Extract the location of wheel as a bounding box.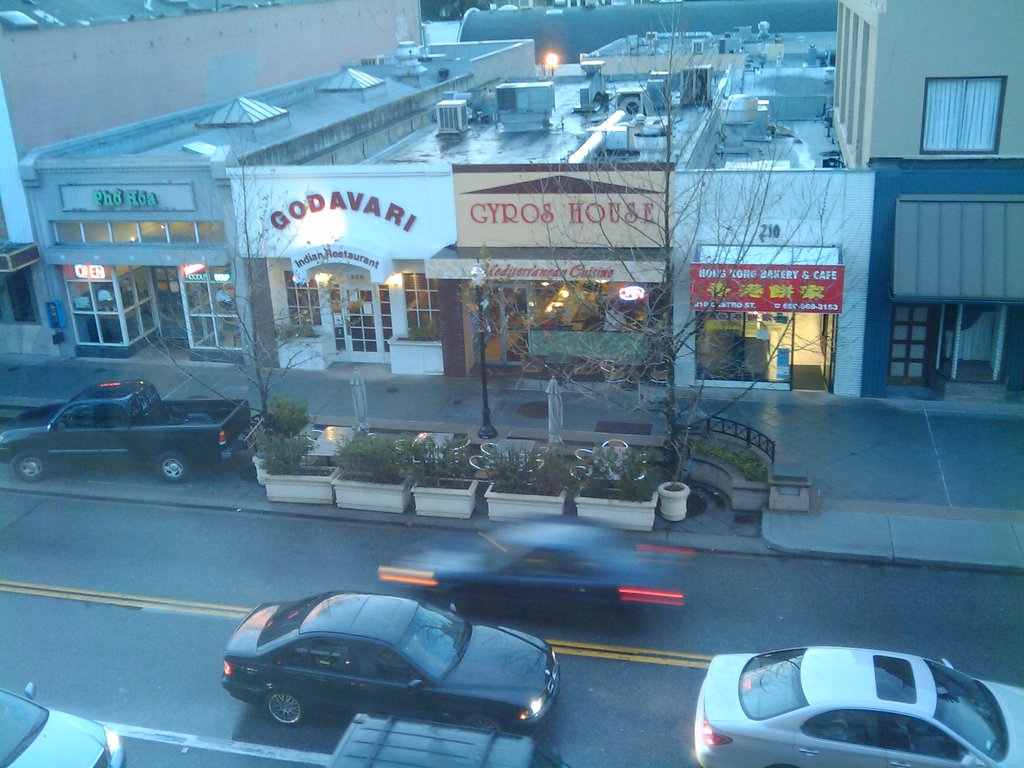
{"x1": 260, "y1": 691, "x2": 305, "y2": 722}.
